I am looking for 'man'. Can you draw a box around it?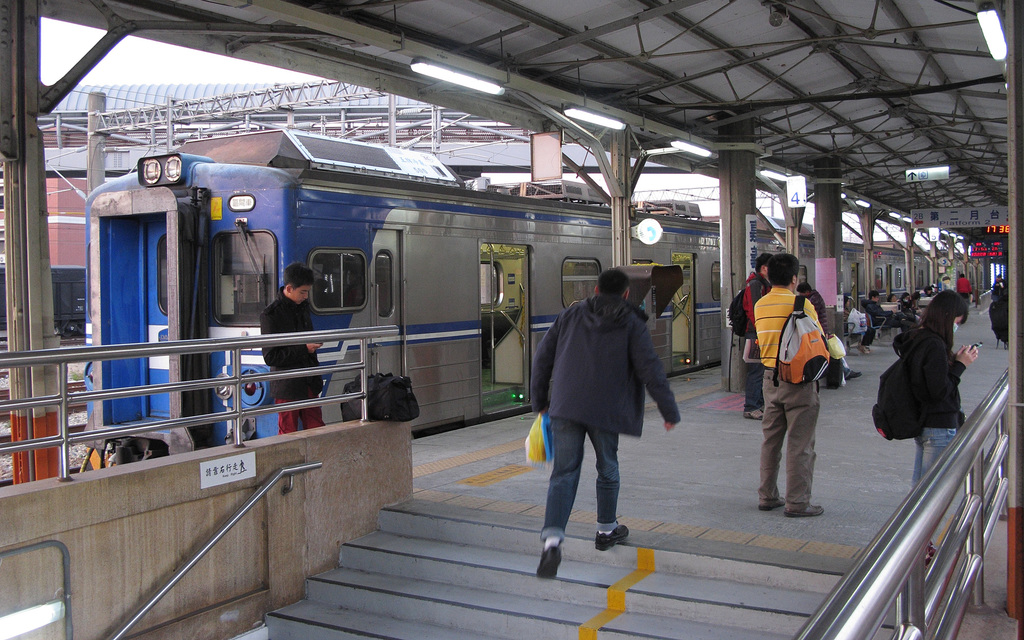
Sure, the bounding box is bbox(744, 255, 771, 420).
